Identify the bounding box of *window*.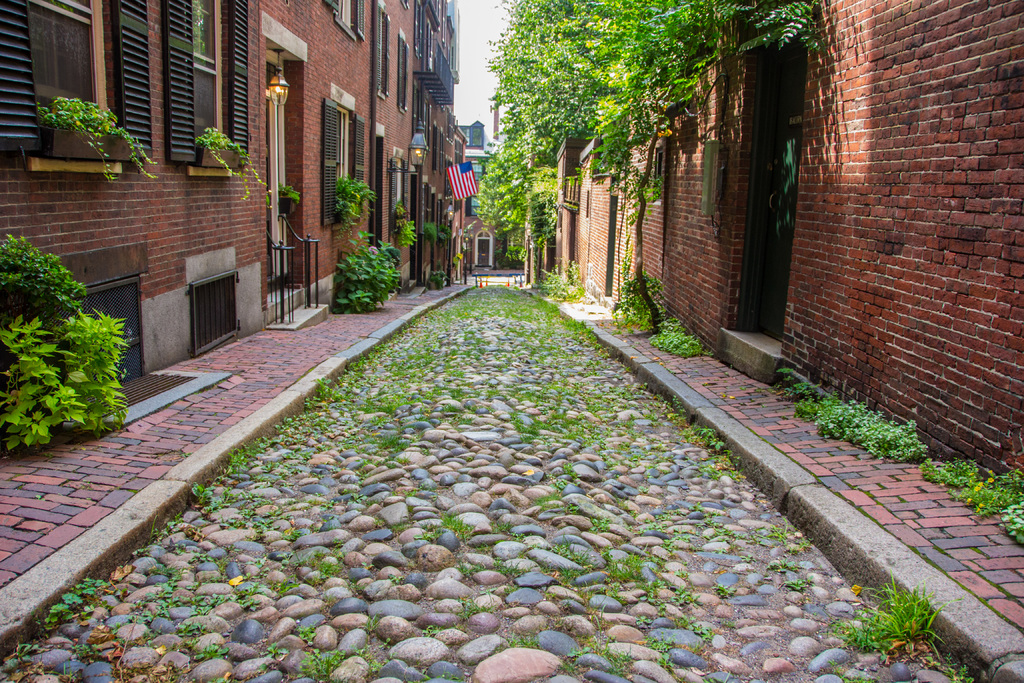
pyautogui.locateOnScreen(371, 139, 385, 251).
